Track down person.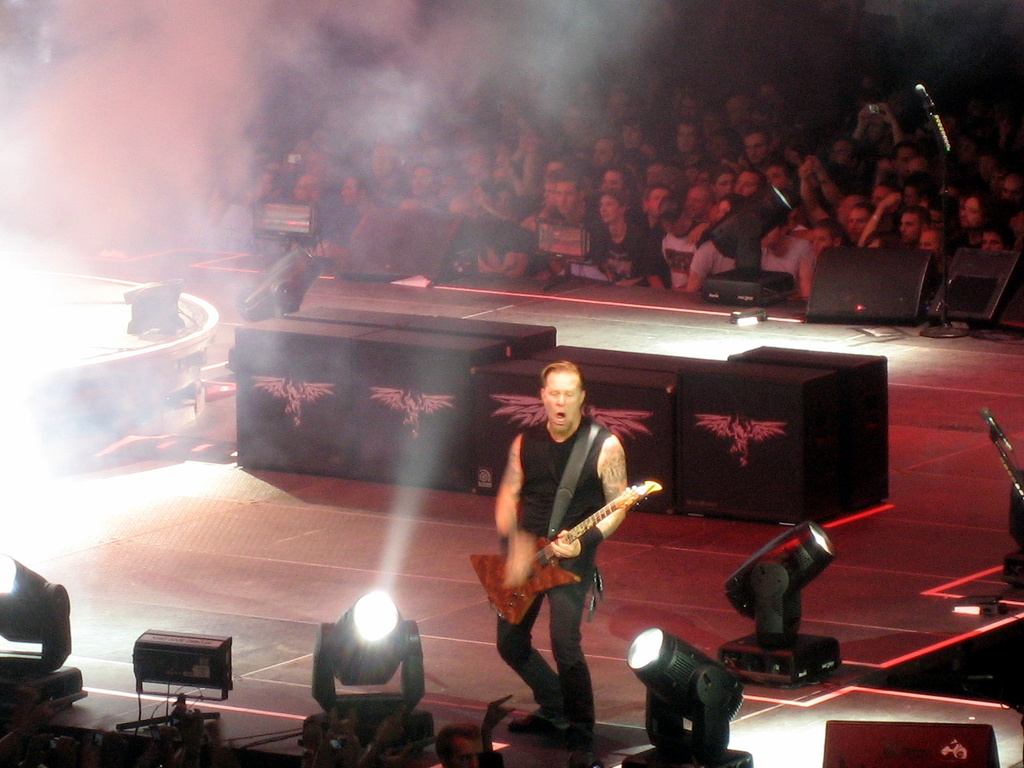
Tracked to {"x1": 495, "y1": 351, "x2": 635, "y2": 753}.
